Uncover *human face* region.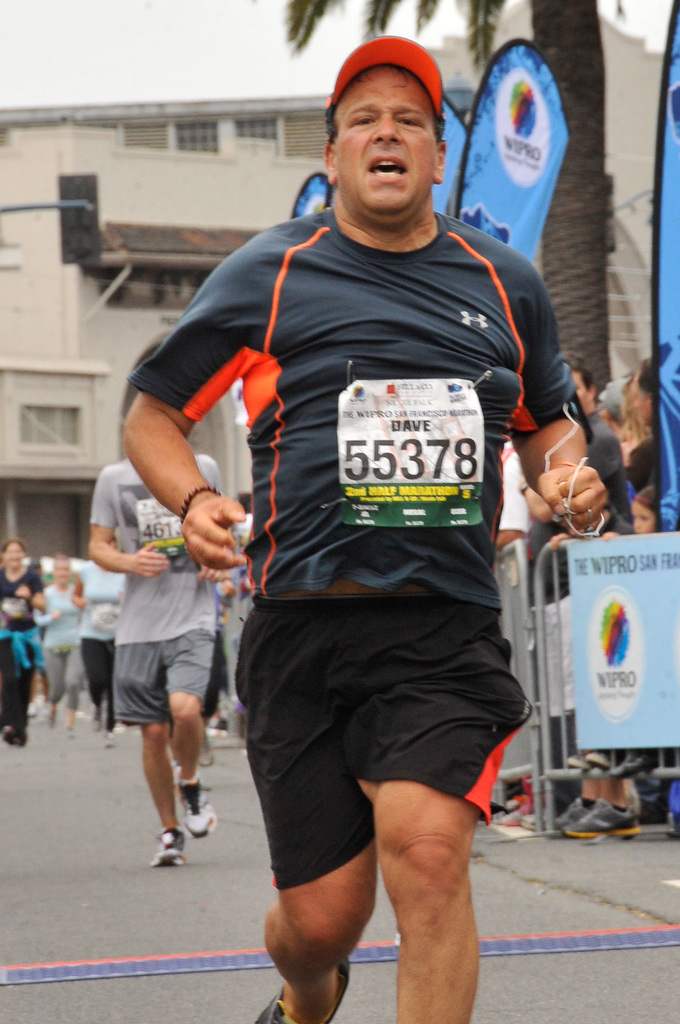
Uncovered: x1=327 y1=70 x2=435 y2=218.
